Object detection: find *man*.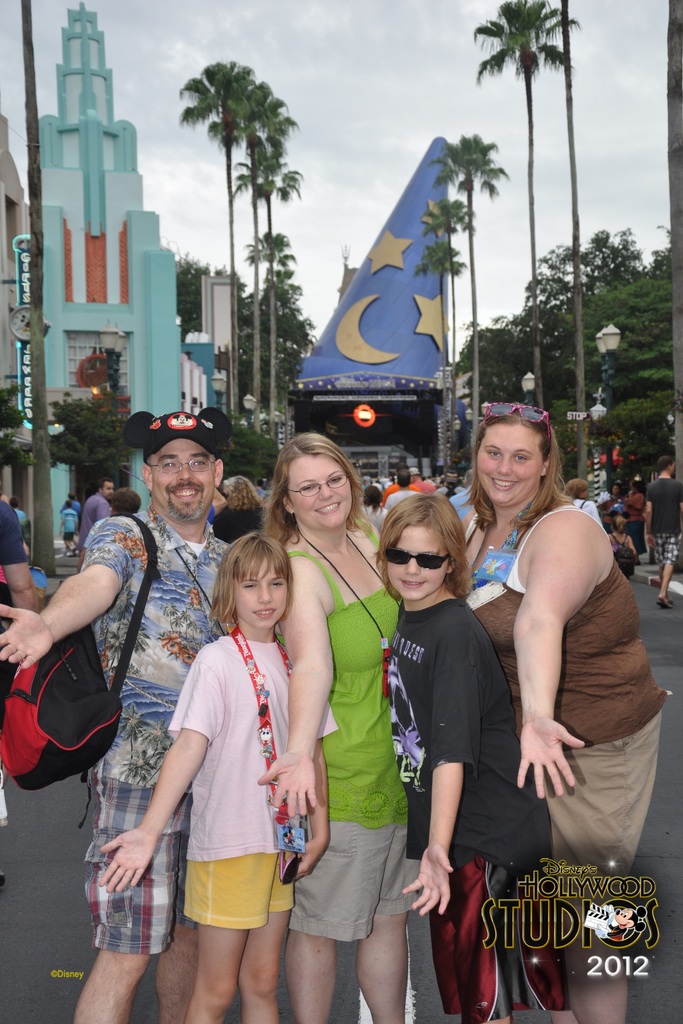
<region>63, 495, 84, 526</region>.
